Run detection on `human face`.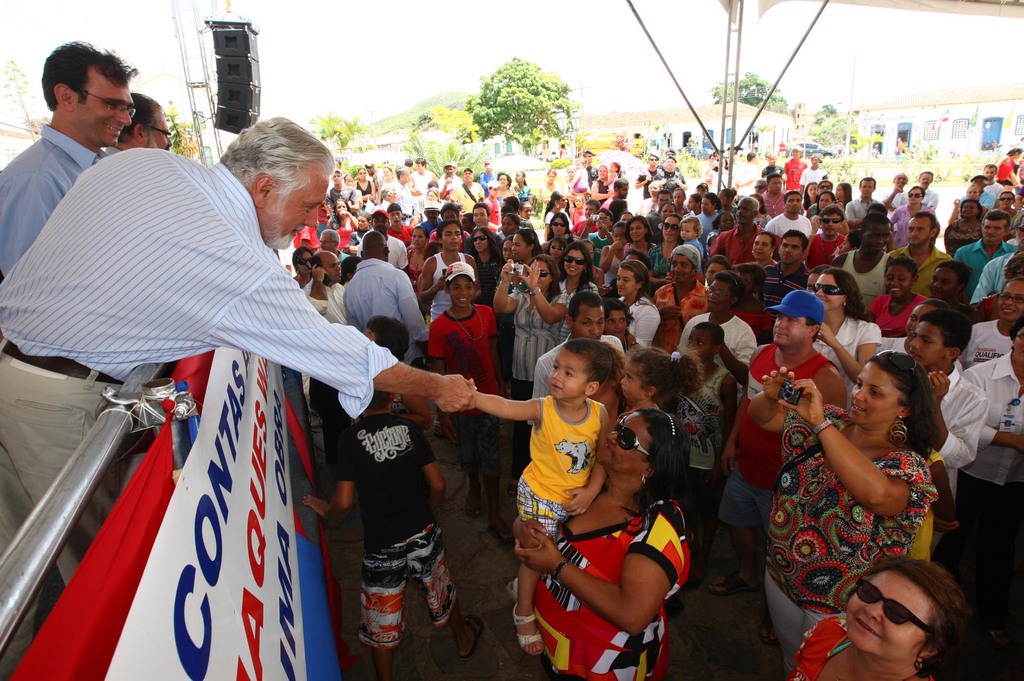
Result: [849,364,909,428].
